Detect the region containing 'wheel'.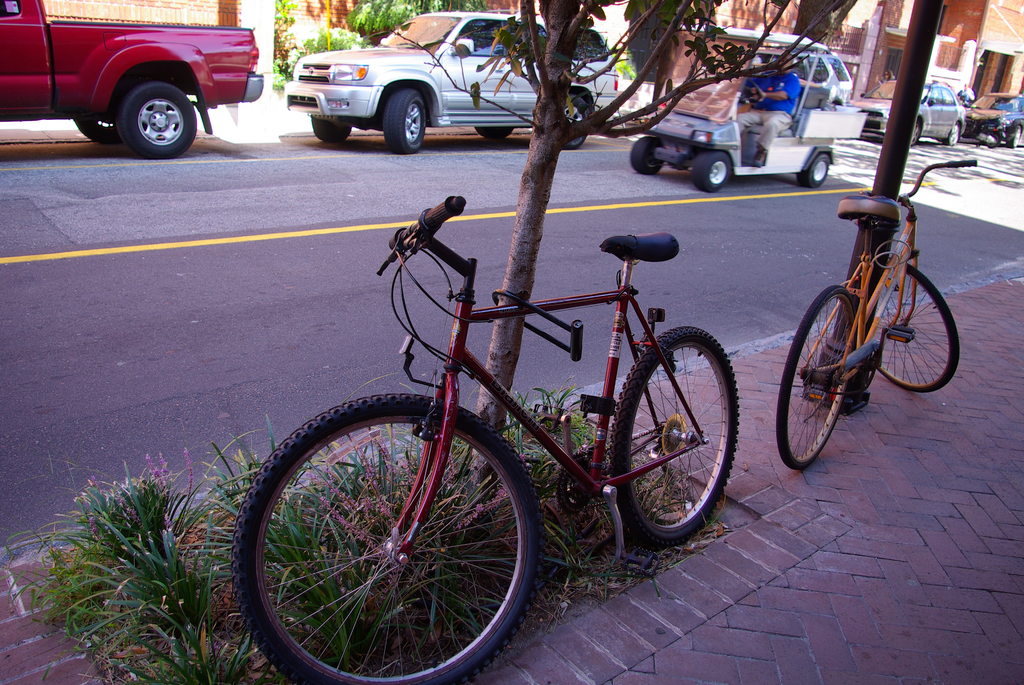
[695,151,731,193].
